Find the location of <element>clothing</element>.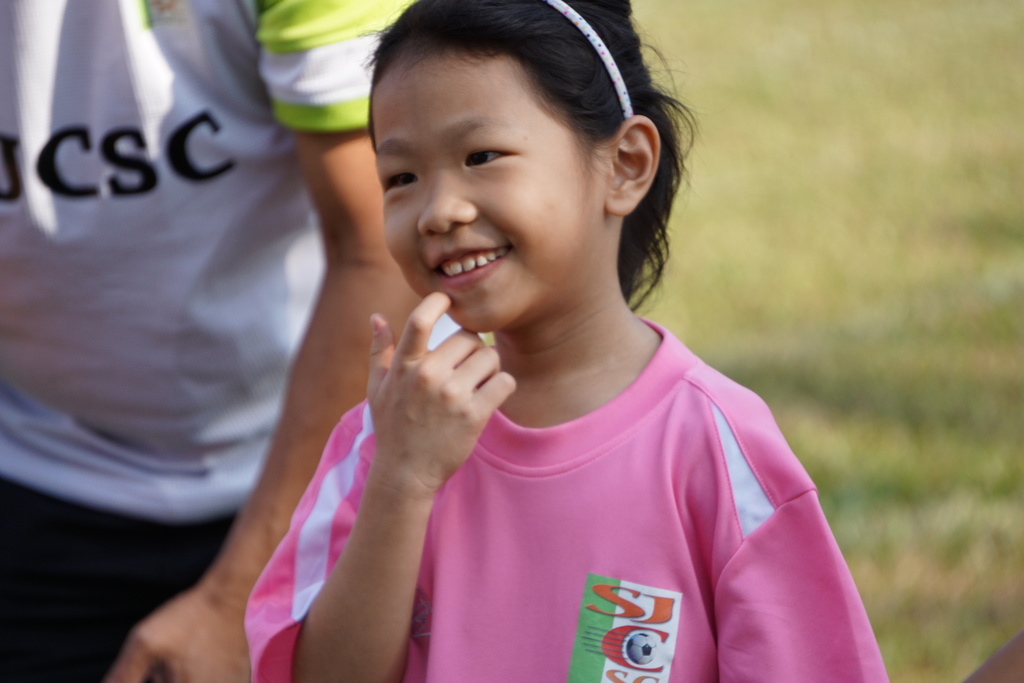
Location: (248, 206, 867, 682).
